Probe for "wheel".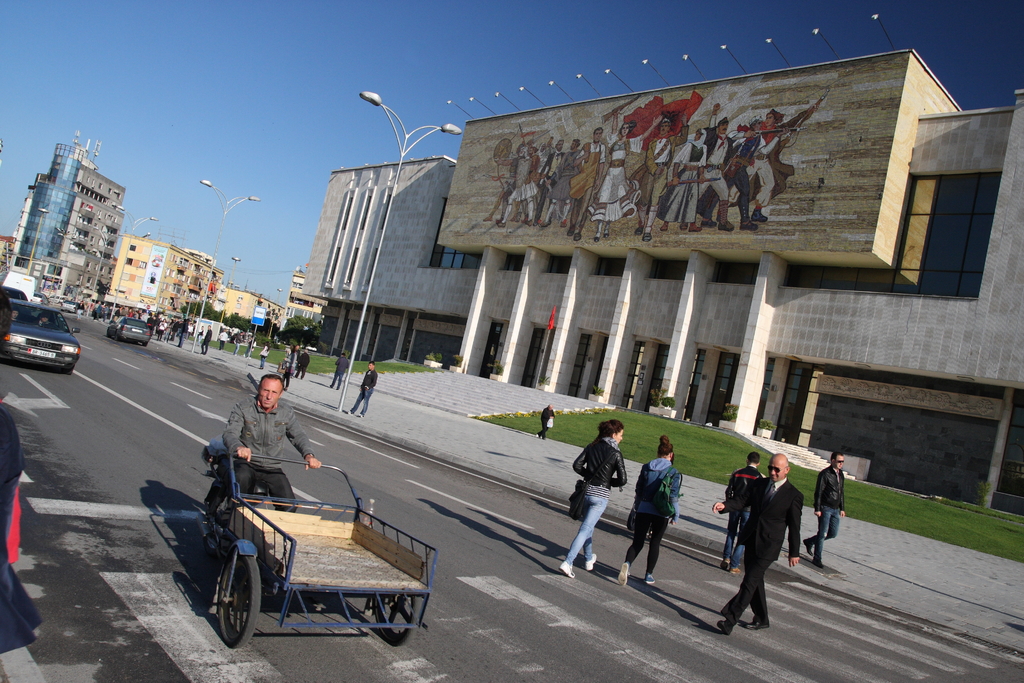
Probe result: l=134, t=342, r=141, b=346.
